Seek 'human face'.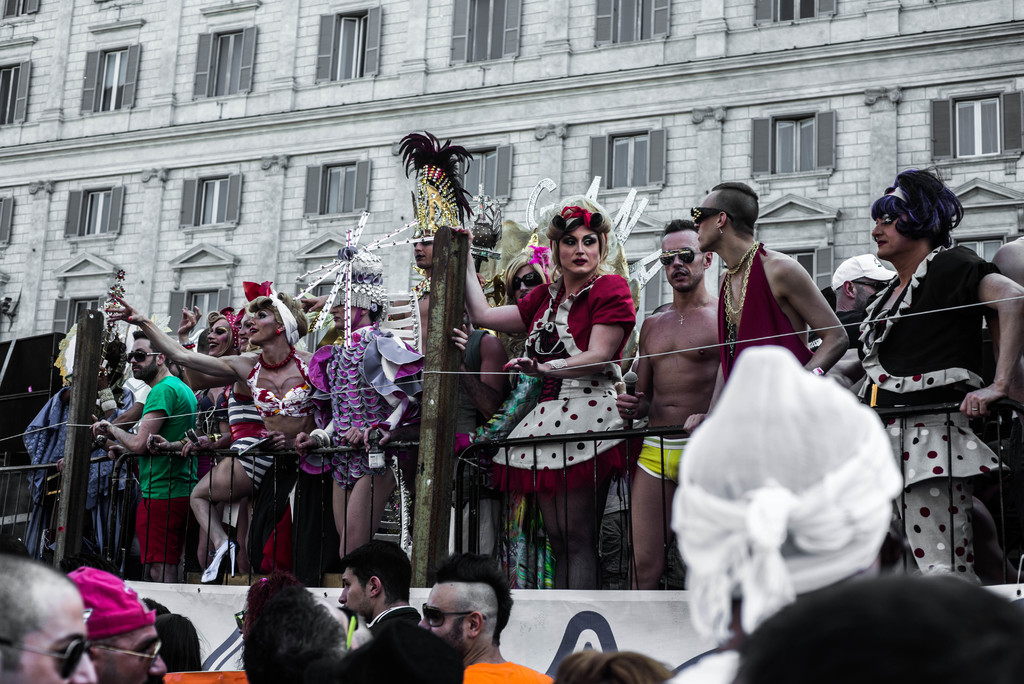
box=[125, 342, 155, 375].
